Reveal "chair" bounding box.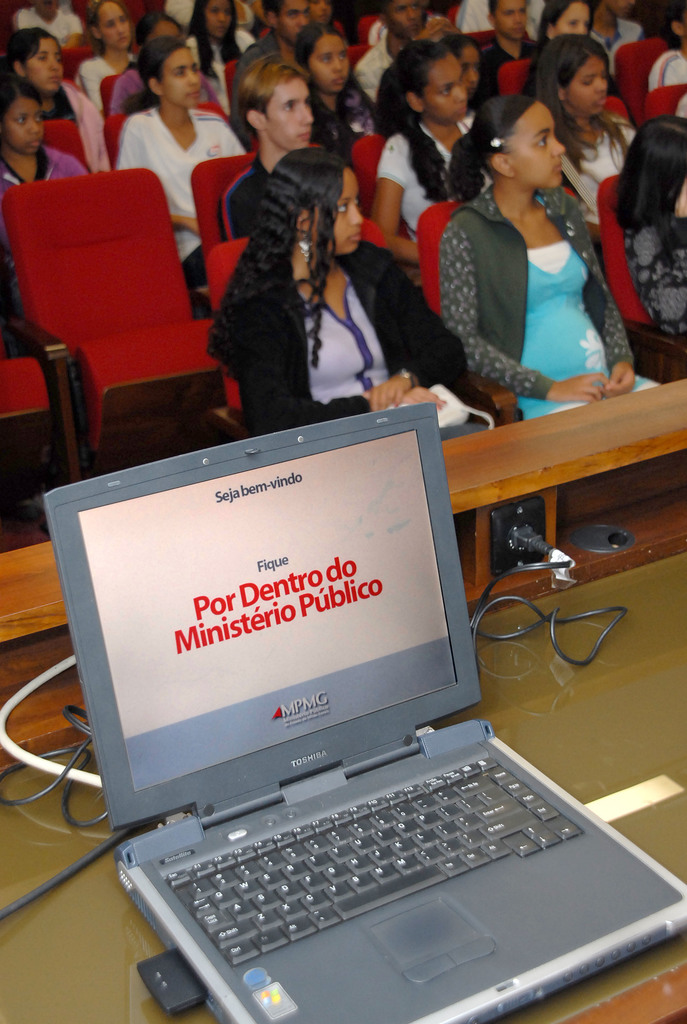
Revealed: rect(42, 116, 96, 174).
